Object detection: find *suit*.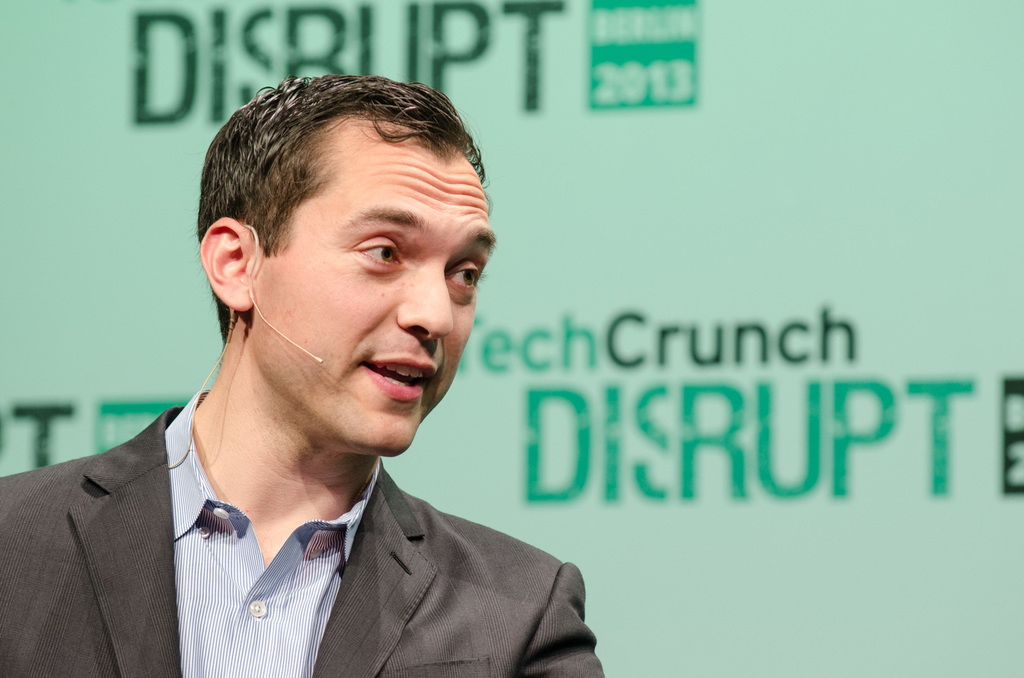
8/387/606/661.
